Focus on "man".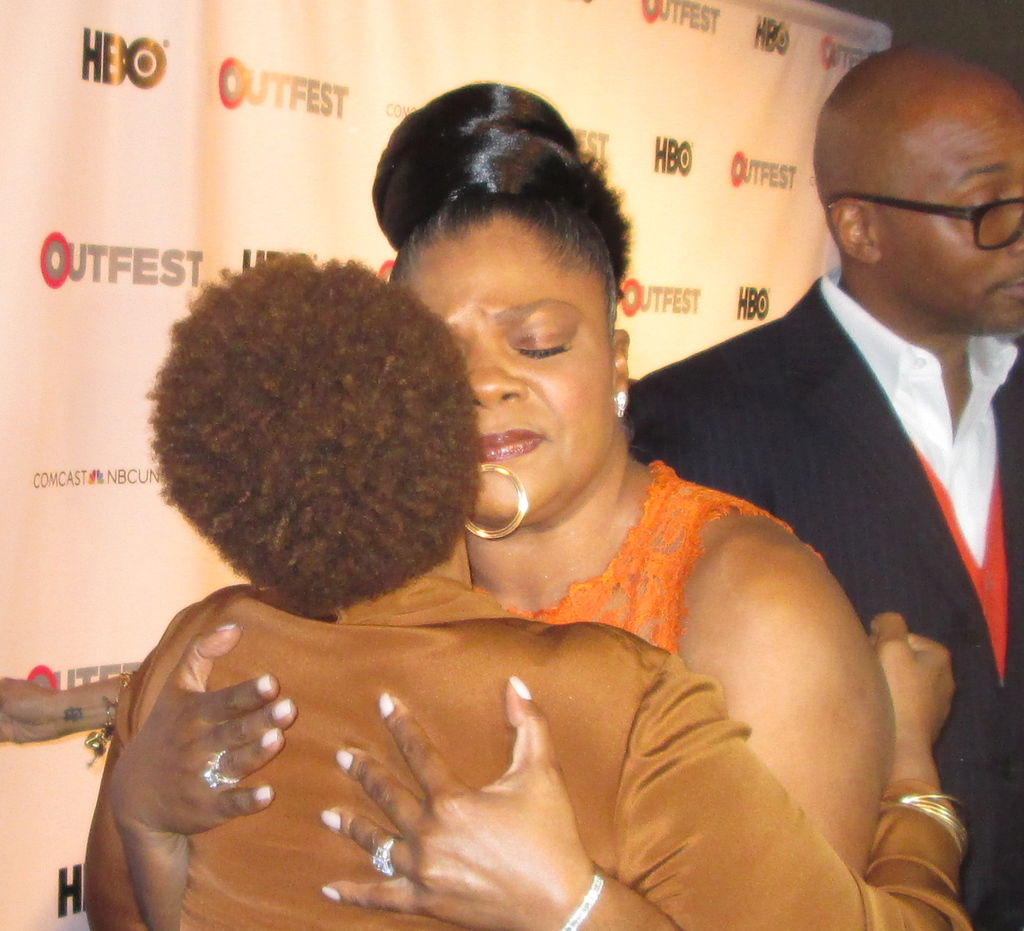
Focused at <bbox>618, 48, 1023, 930</bbox>.
